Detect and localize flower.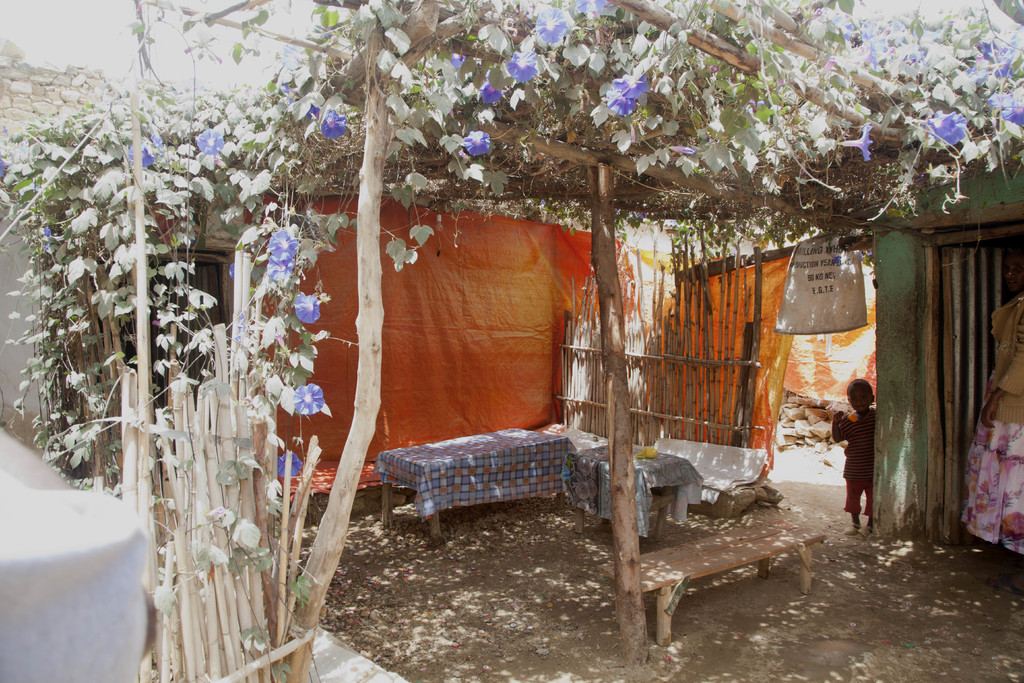
Localized at BBox(840, 123, 873, 163).
